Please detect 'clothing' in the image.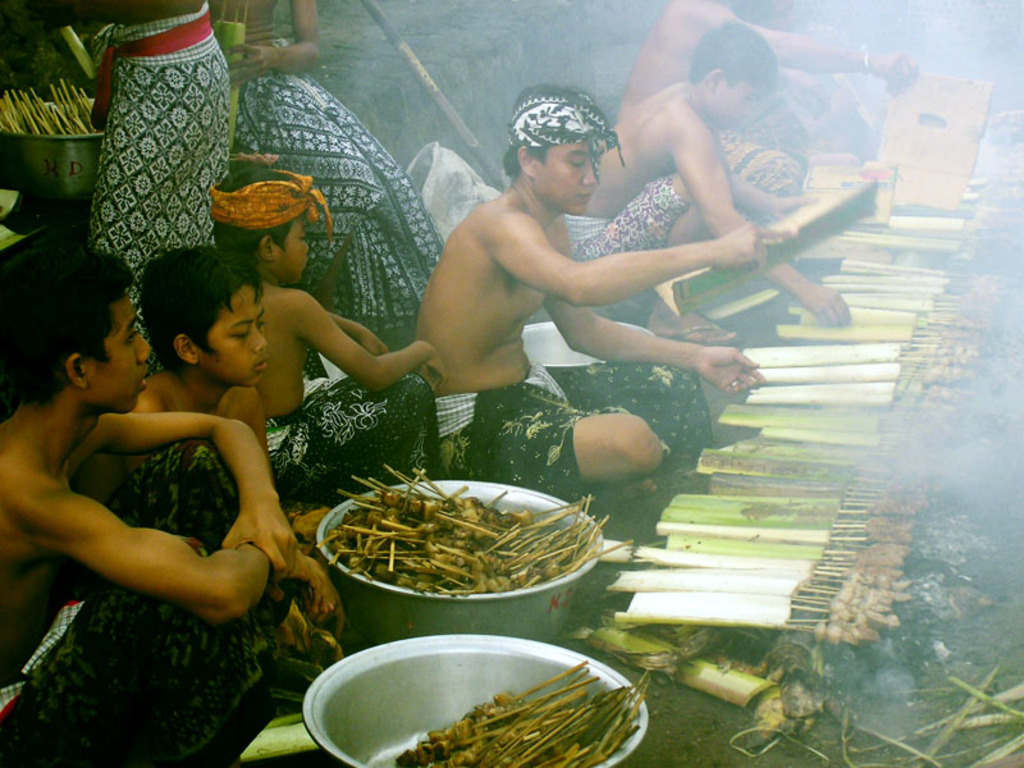
435 344 704 512.
